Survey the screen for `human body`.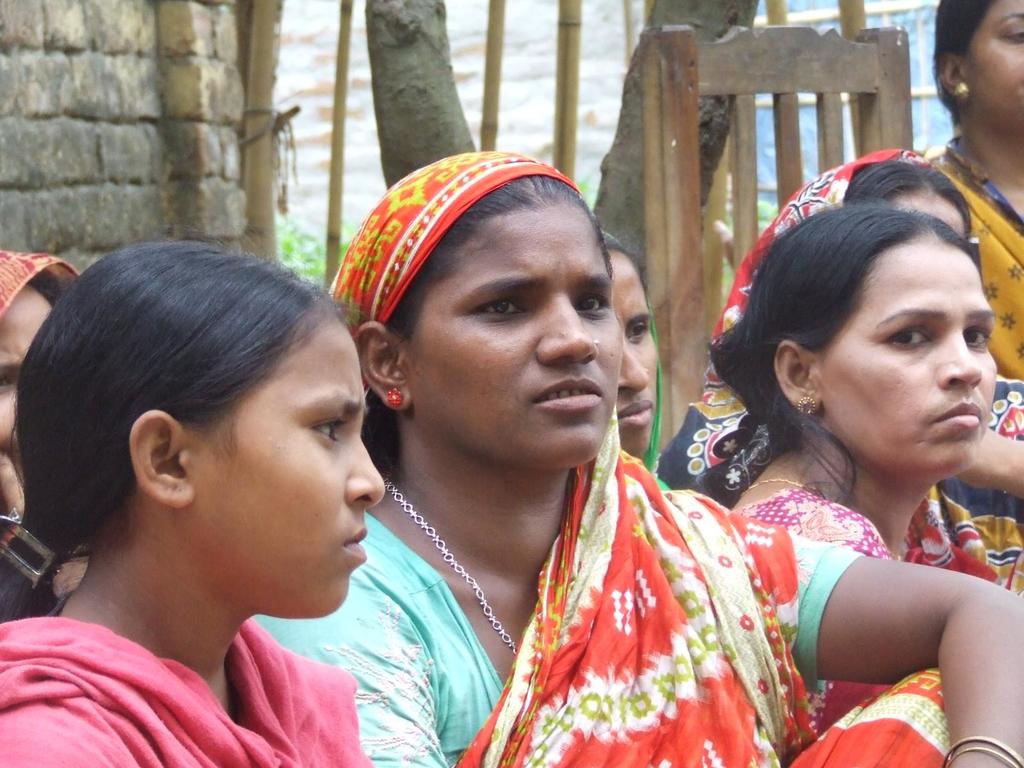
Survey found: (left=721, top=438, right=1023, bottom=735).
